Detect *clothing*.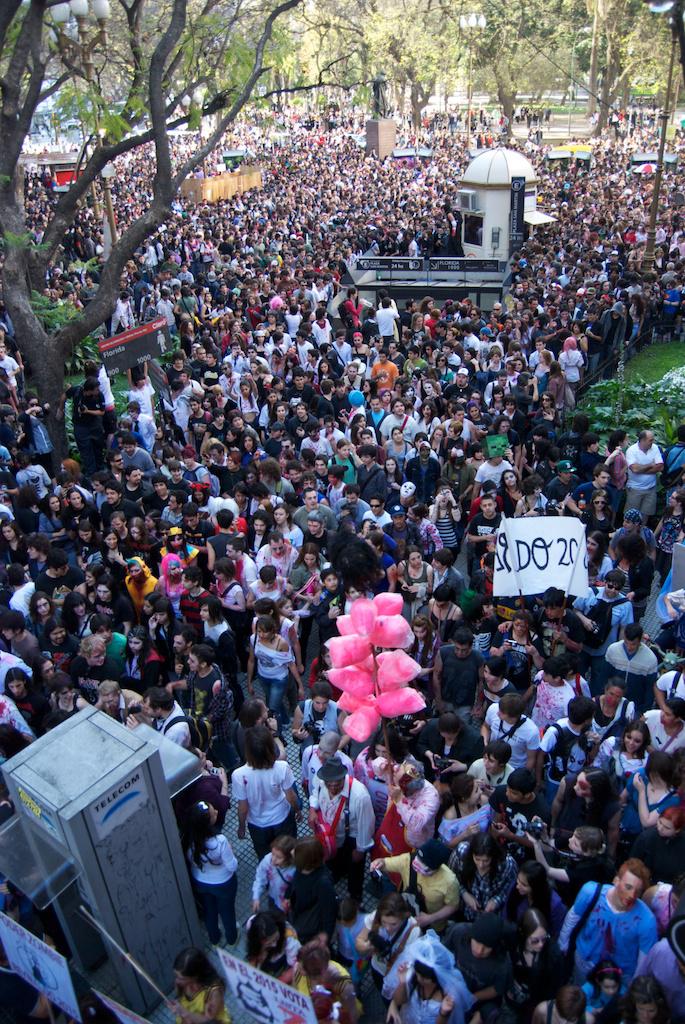
Detected at {"left": 539, "top": 681, "right": 571, "bottom": 727}.
